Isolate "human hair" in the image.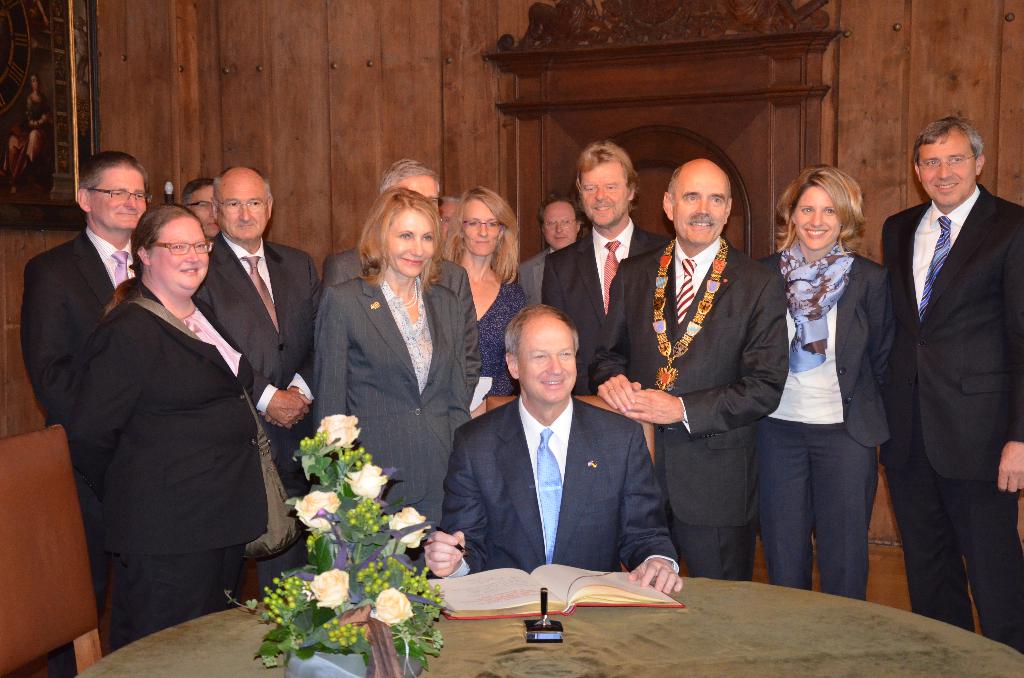
Isolated region: rect(502, 303, 580, 363).
